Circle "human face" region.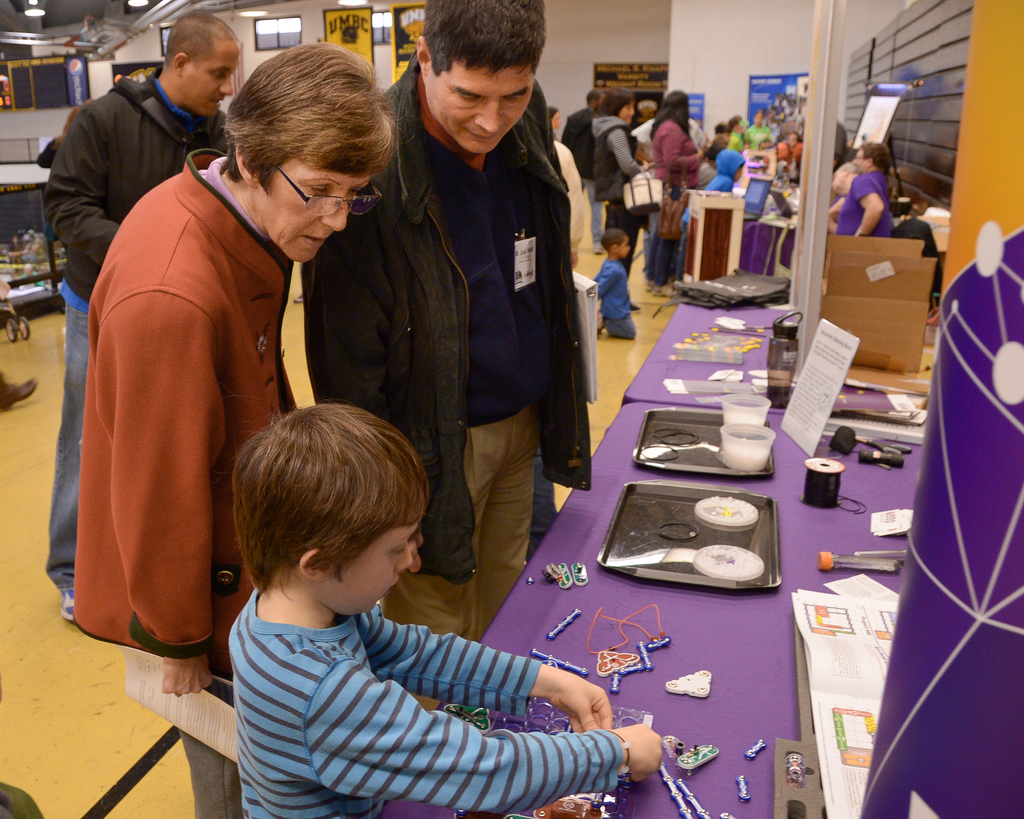
Region: {"x1": 620, "y1": 234, "x2": 633, "y2": 258}.
